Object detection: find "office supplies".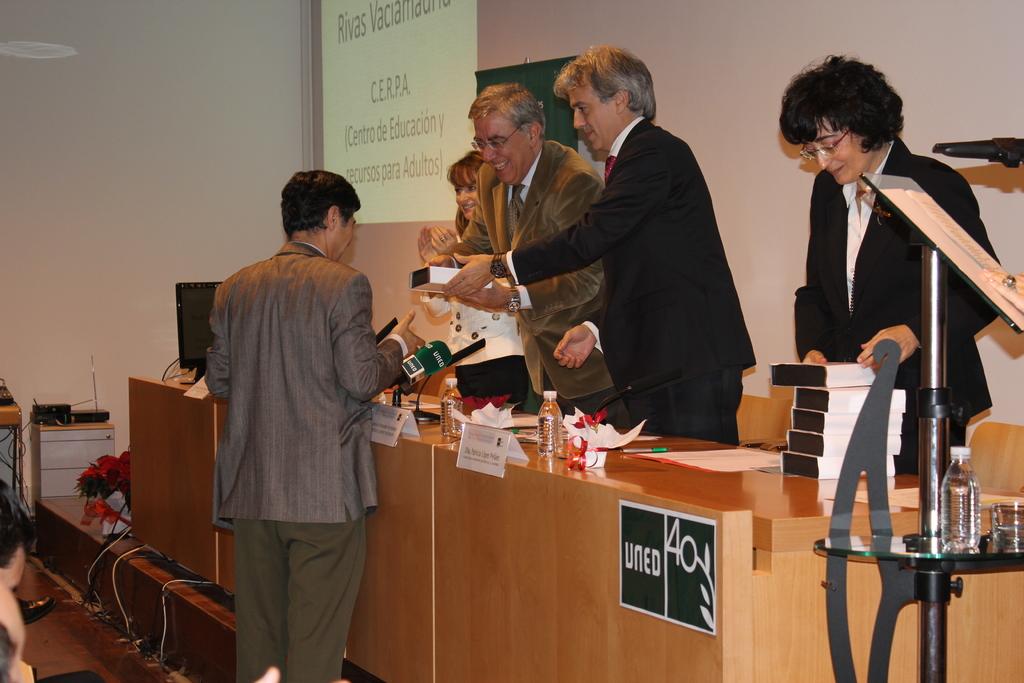
select_region(817, 336, 1023, 679).
